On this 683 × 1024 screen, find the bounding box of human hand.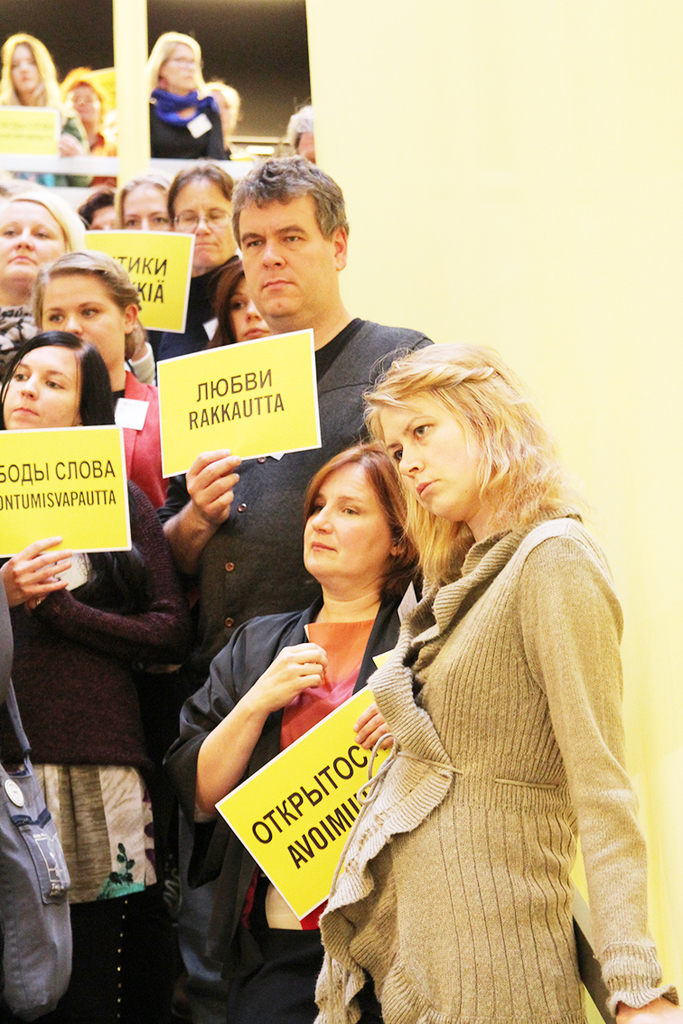
Bounding box: crop(615, 991, 682, 1023).
